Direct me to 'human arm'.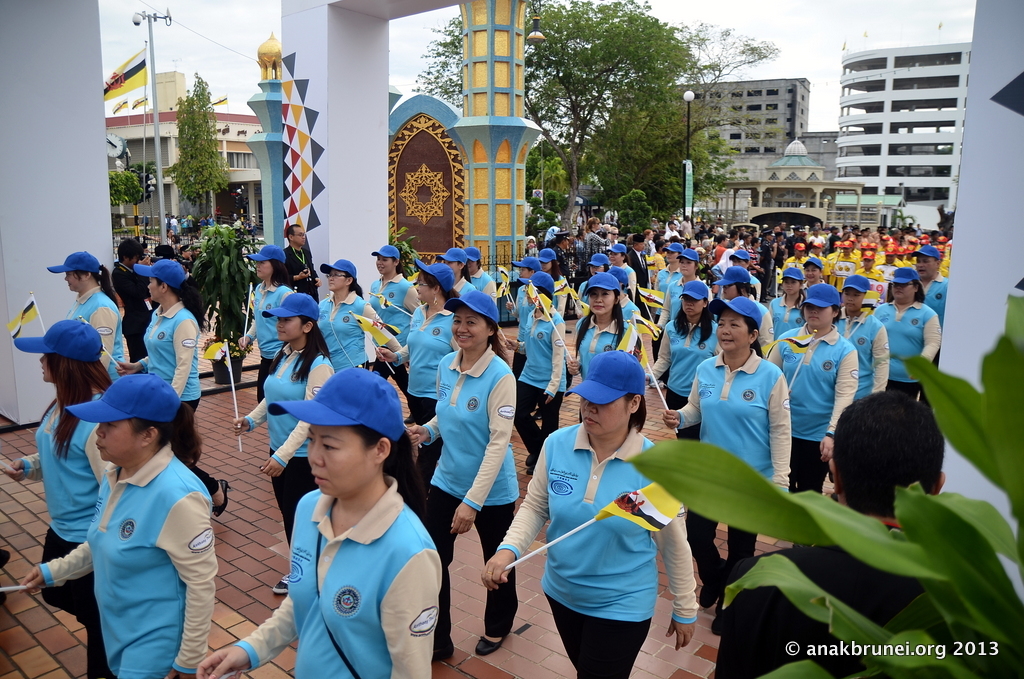
Direction: locate(751, 277, 761, 298).
